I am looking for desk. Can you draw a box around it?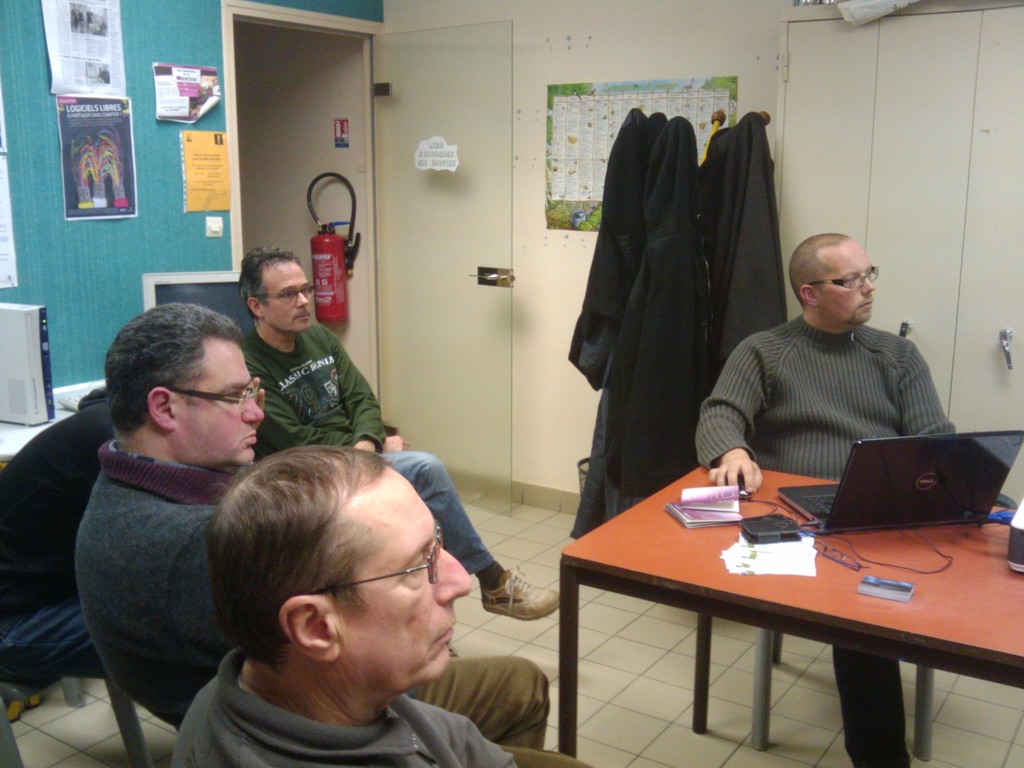
Sure, the bounding box is bbox=(0, 379, 106, 471).
